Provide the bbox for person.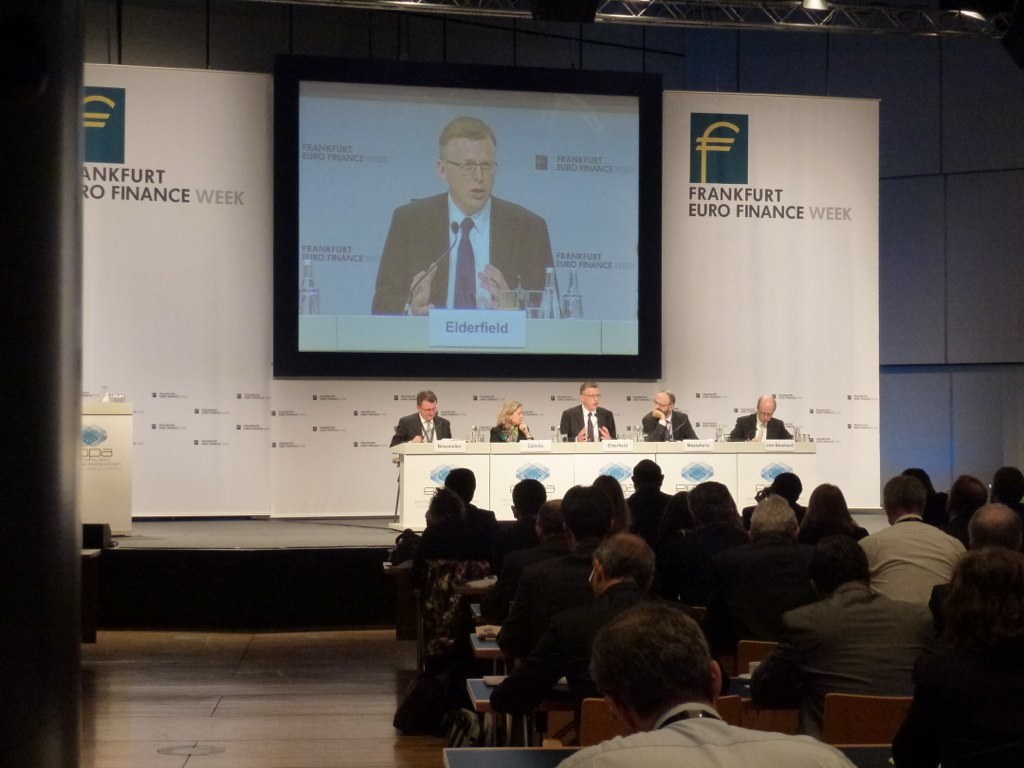
Rect(401, 460, 508, 725).
